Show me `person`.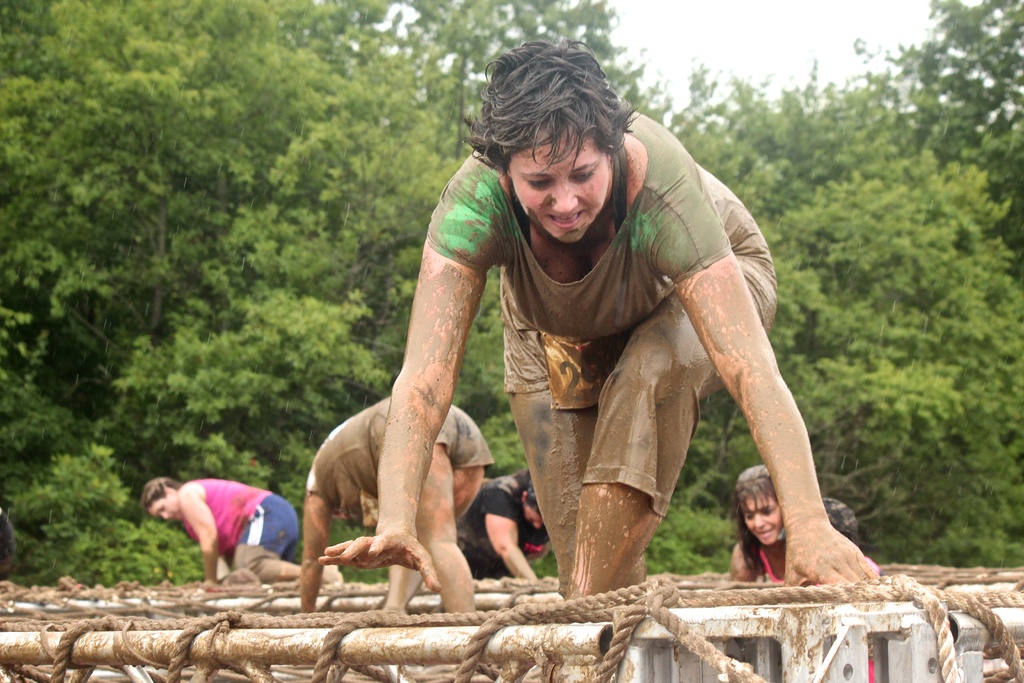
`person` is here: bbox(452, 454, 555, 574).
